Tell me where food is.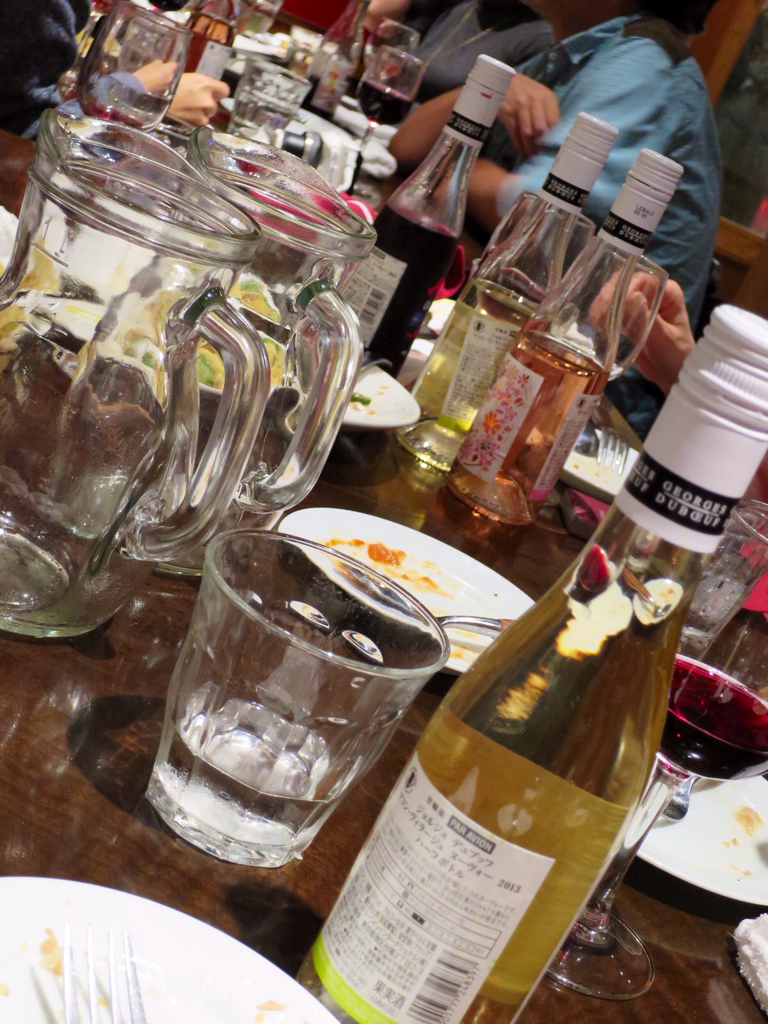
food is at (63,268,376,415).
